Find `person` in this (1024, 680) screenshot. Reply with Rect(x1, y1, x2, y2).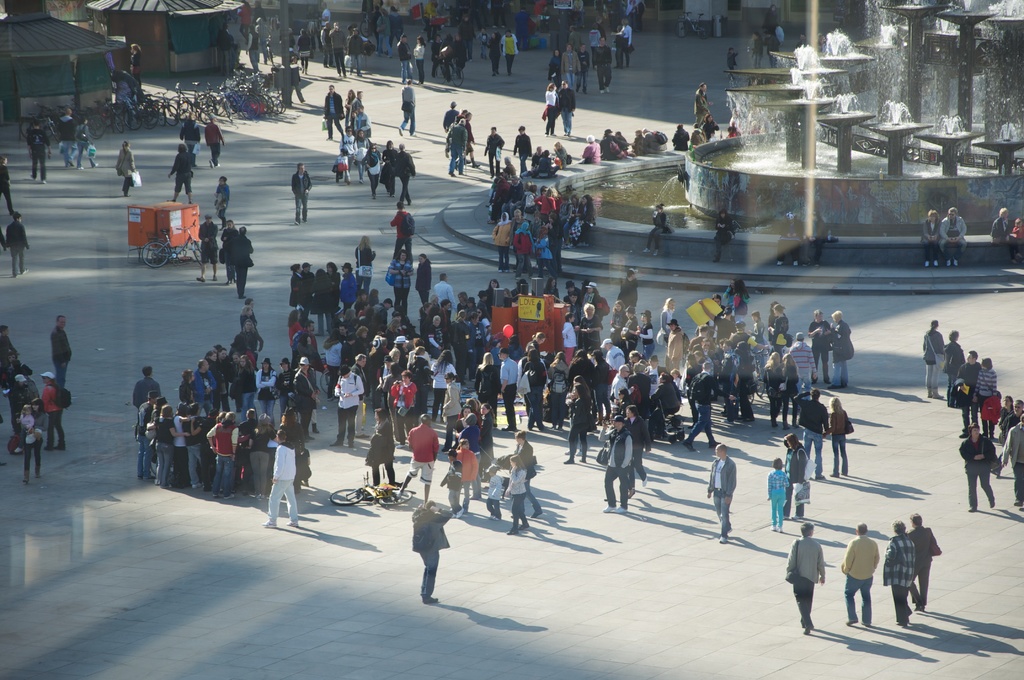
Rect(806, 309, 833, 383).
